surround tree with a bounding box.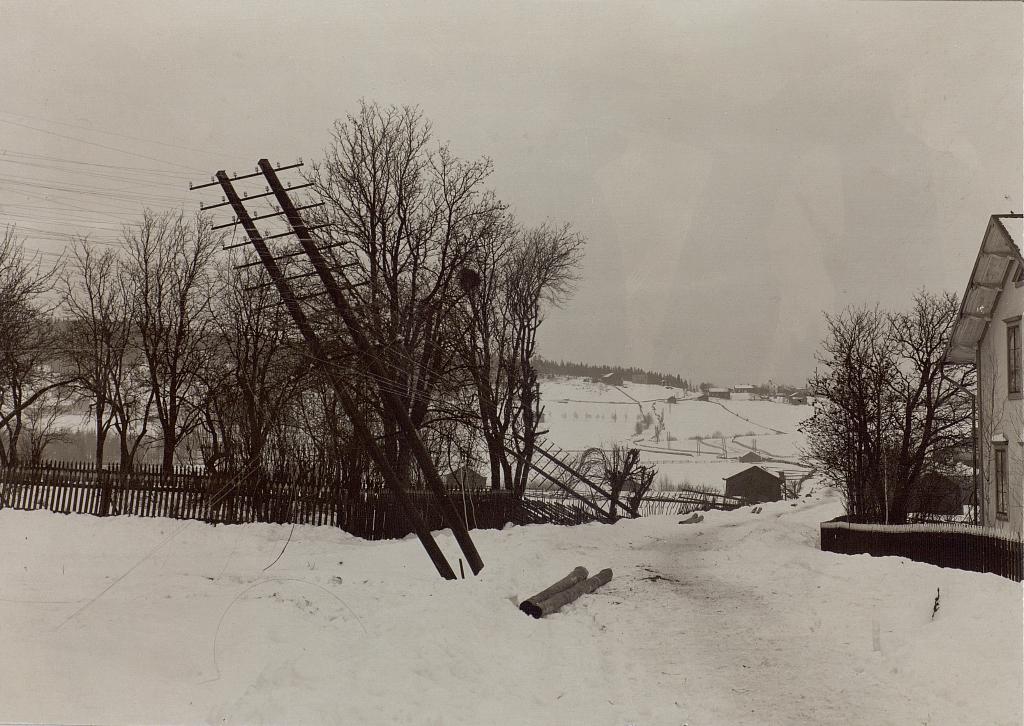
<bbox>777, 282, 989, 523</bbox>.
